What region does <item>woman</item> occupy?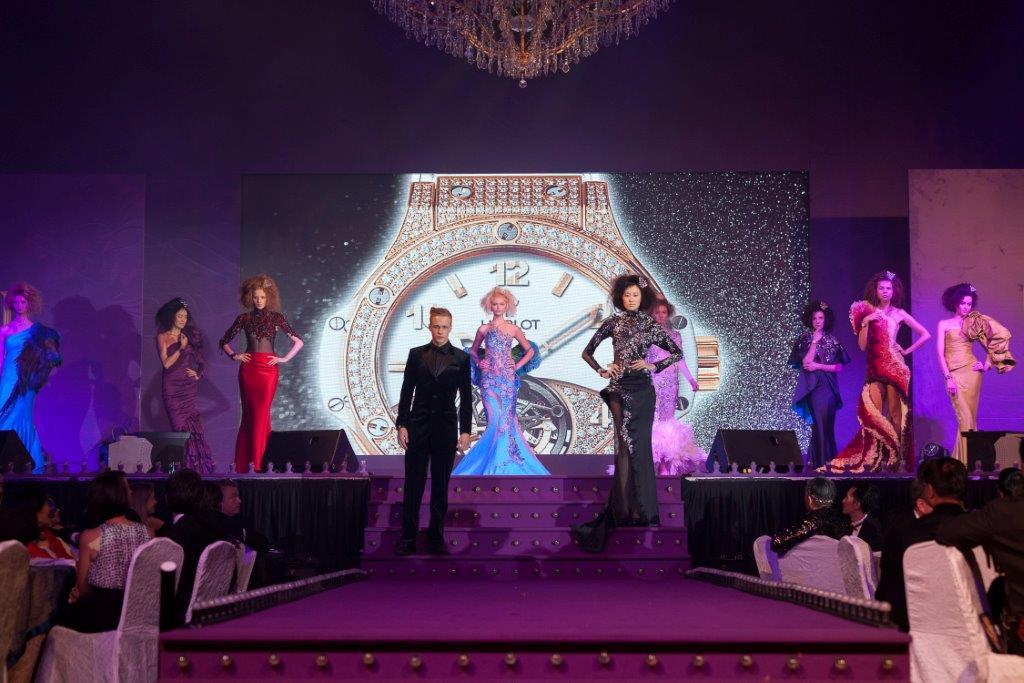
36 472 151 631.
